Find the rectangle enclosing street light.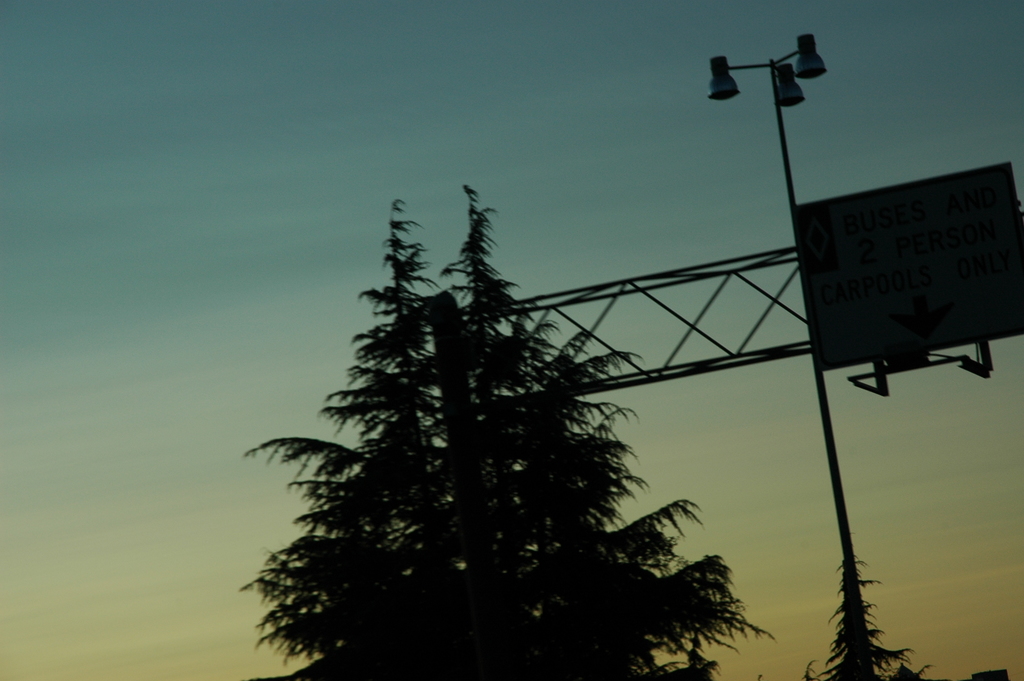
[706, 17, 860, 680].
